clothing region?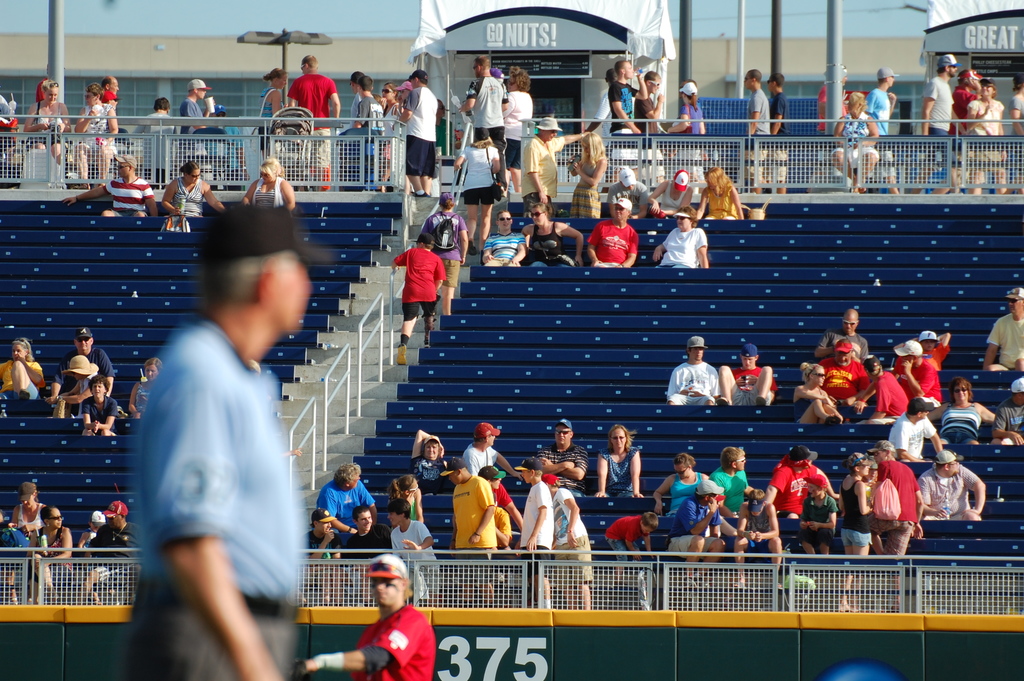
box=[793, 398, 810, 423]
